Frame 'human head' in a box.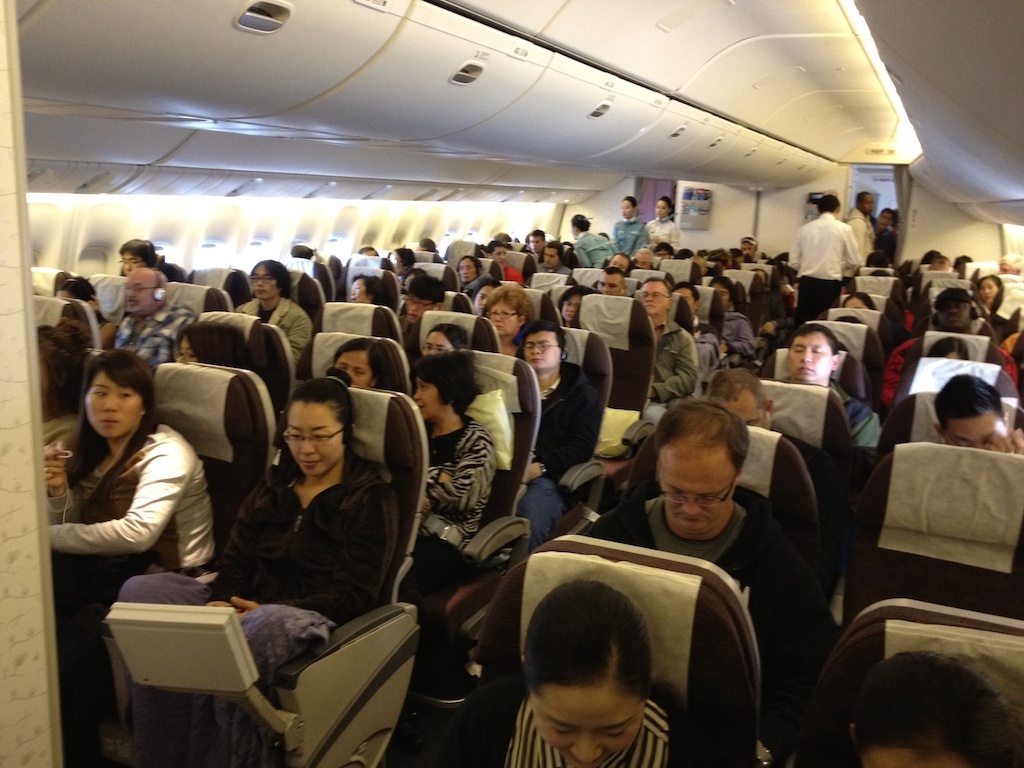
{"left": 702, "top": 370, "right": 775, "bottom": 427}.
